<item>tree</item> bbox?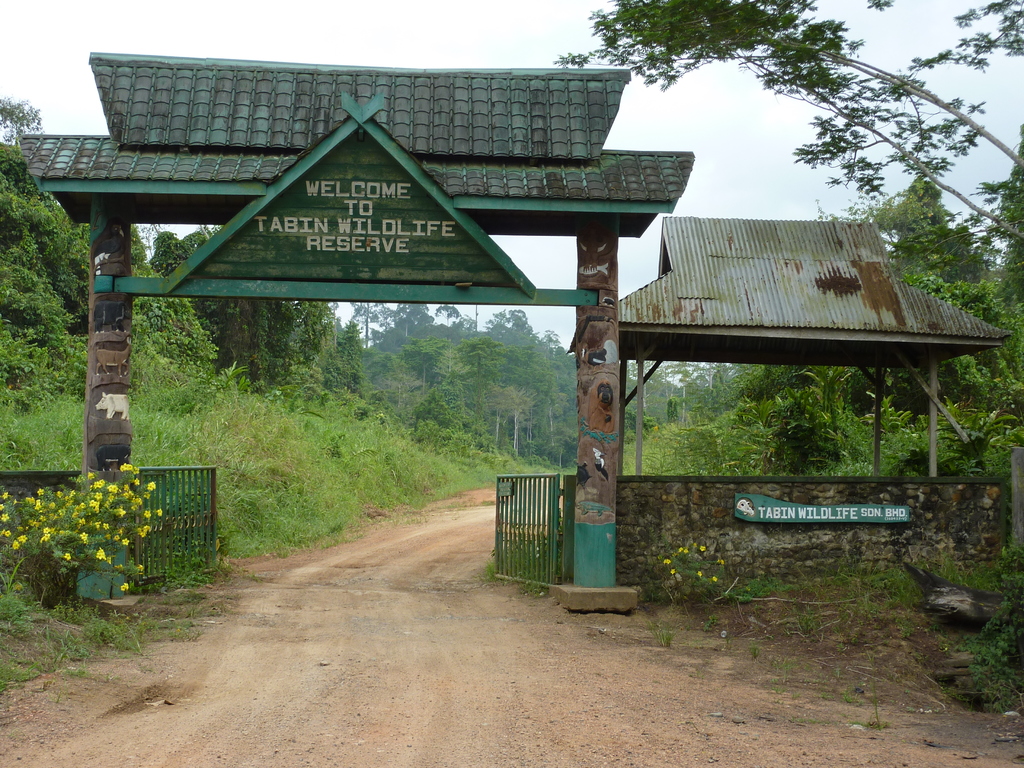
[0,93,45,148]
